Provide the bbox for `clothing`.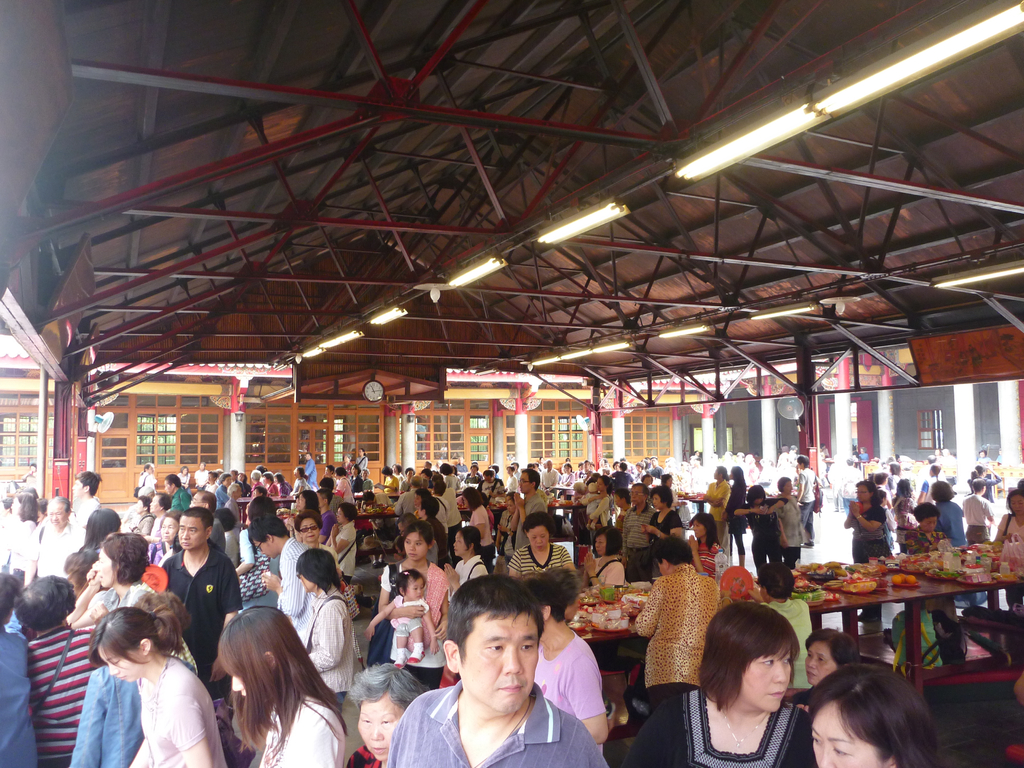
Rect(70, 664, 141, 767).
